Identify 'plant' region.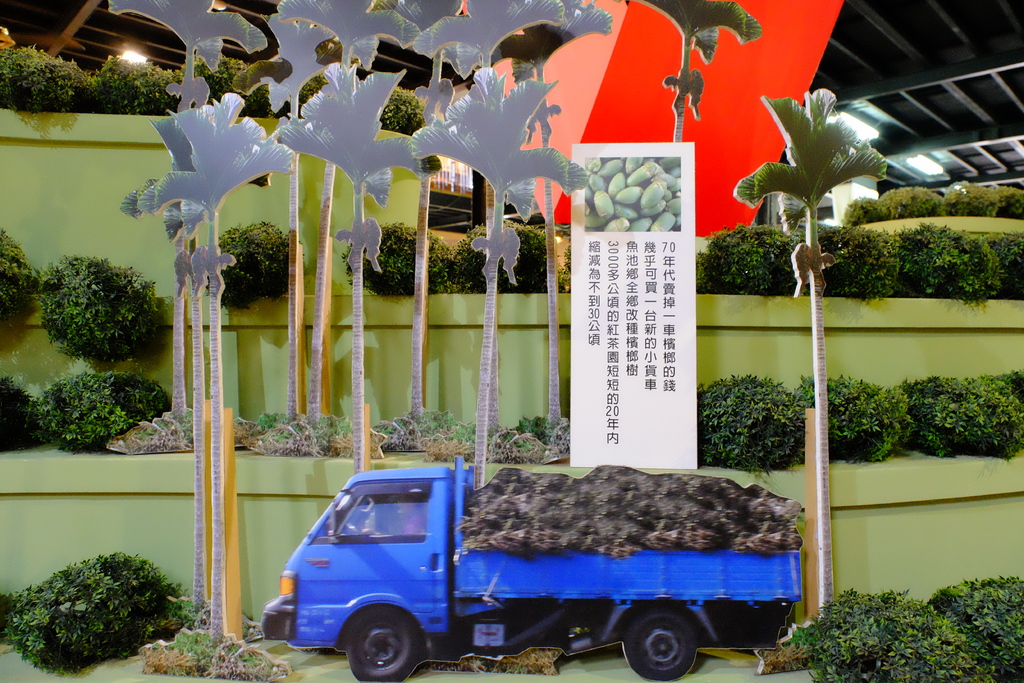
Region: (x1=206, y1=54, x2=279, y2=120).
